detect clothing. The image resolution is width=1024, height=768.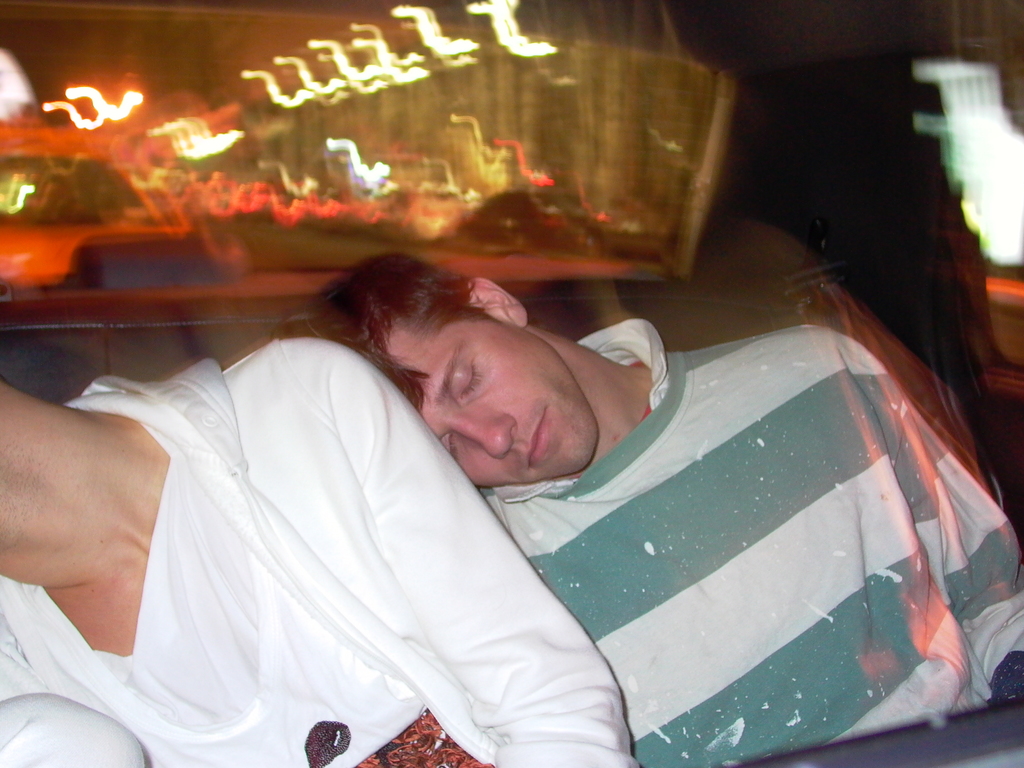
0 328 648 766.
